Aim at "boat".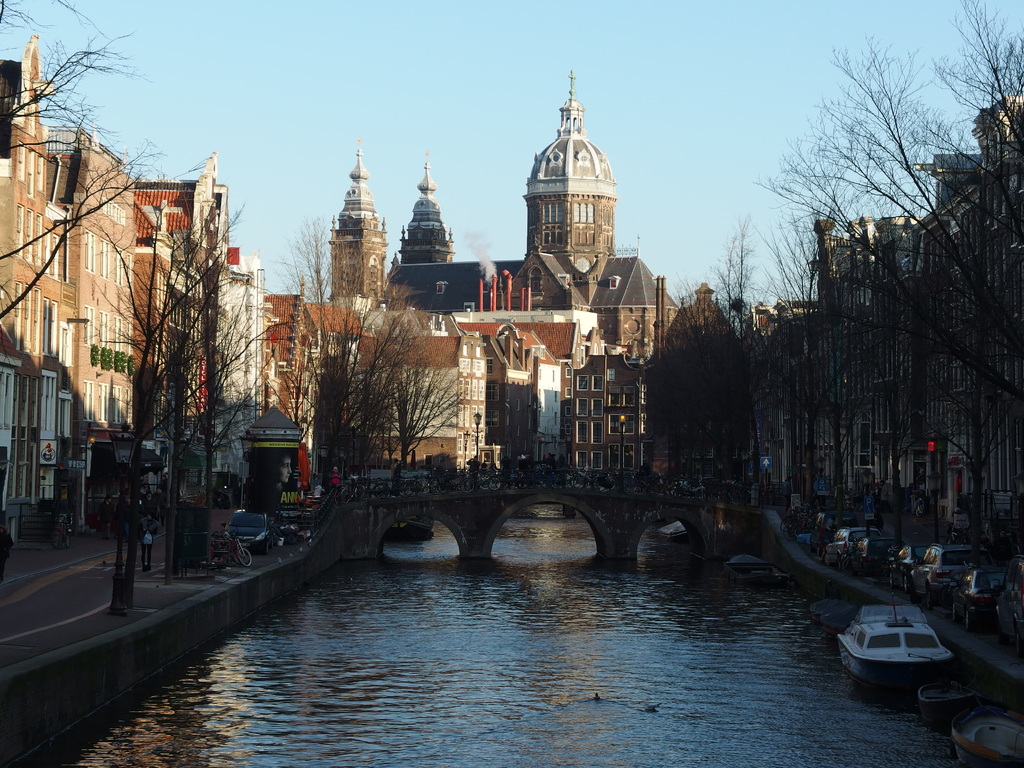
Aimed at 952 696 1023 767.
